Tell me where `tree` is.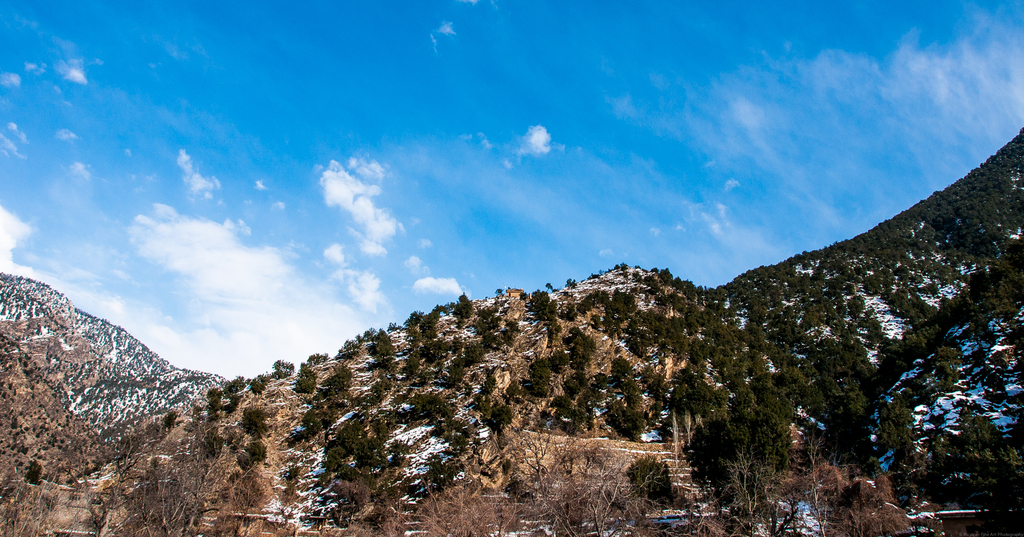
`tree` is at x1=237 y1=455 x2=257 y2=476.
